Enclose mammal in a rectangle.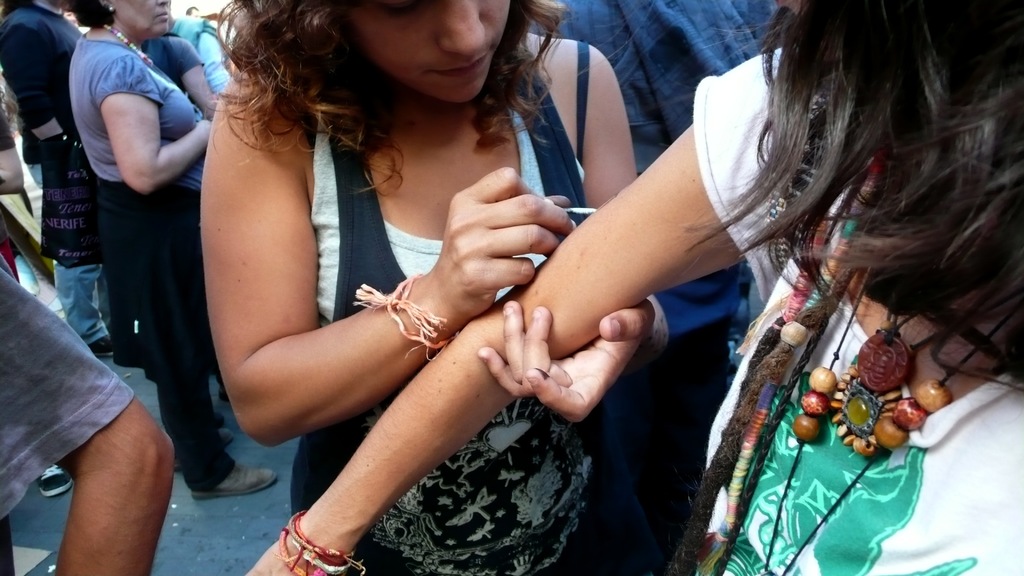
Rect(0, 67, 35, 296).
